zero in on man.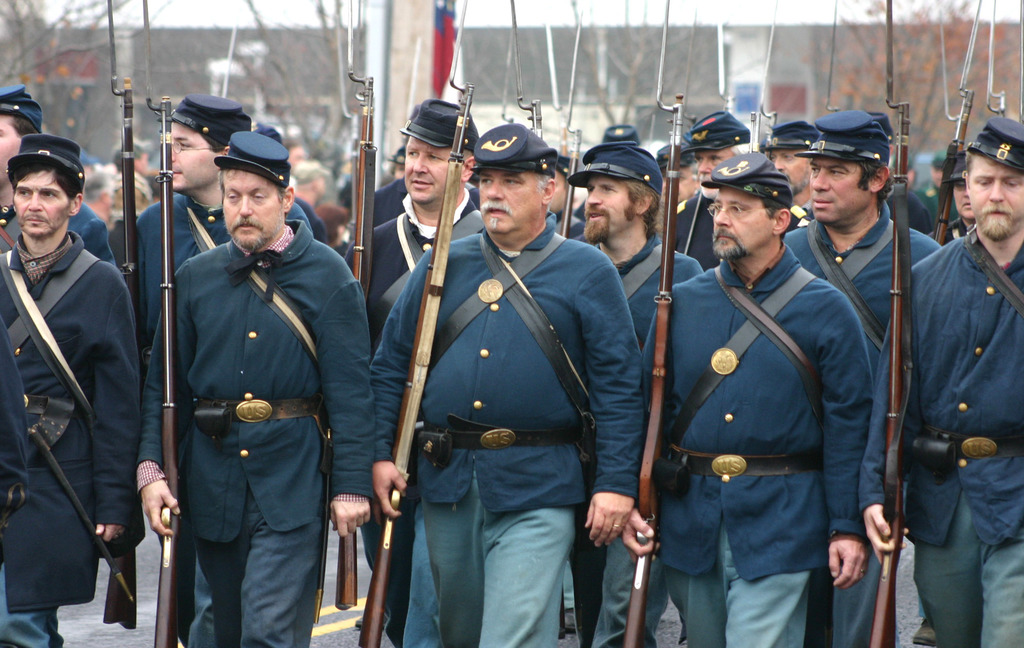
Zeroed in: region(4, 119, 150, 647).
